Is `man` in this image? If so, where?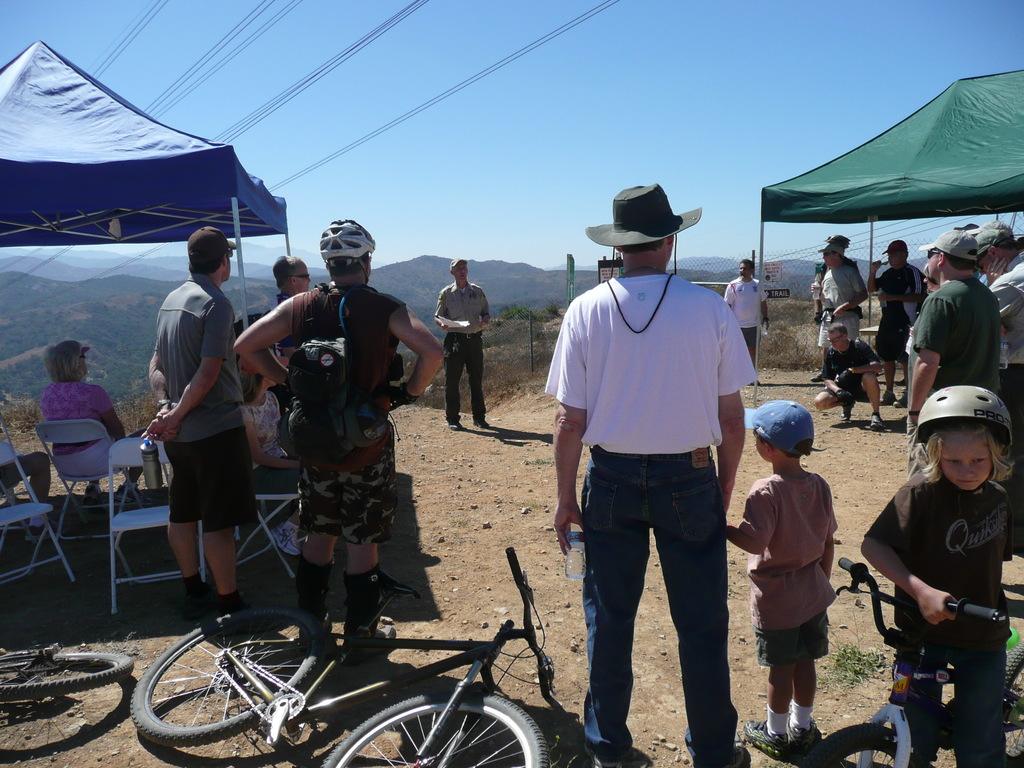
Yes, at pyautogui.locateOnScreen(215, 216, 412, 632).
